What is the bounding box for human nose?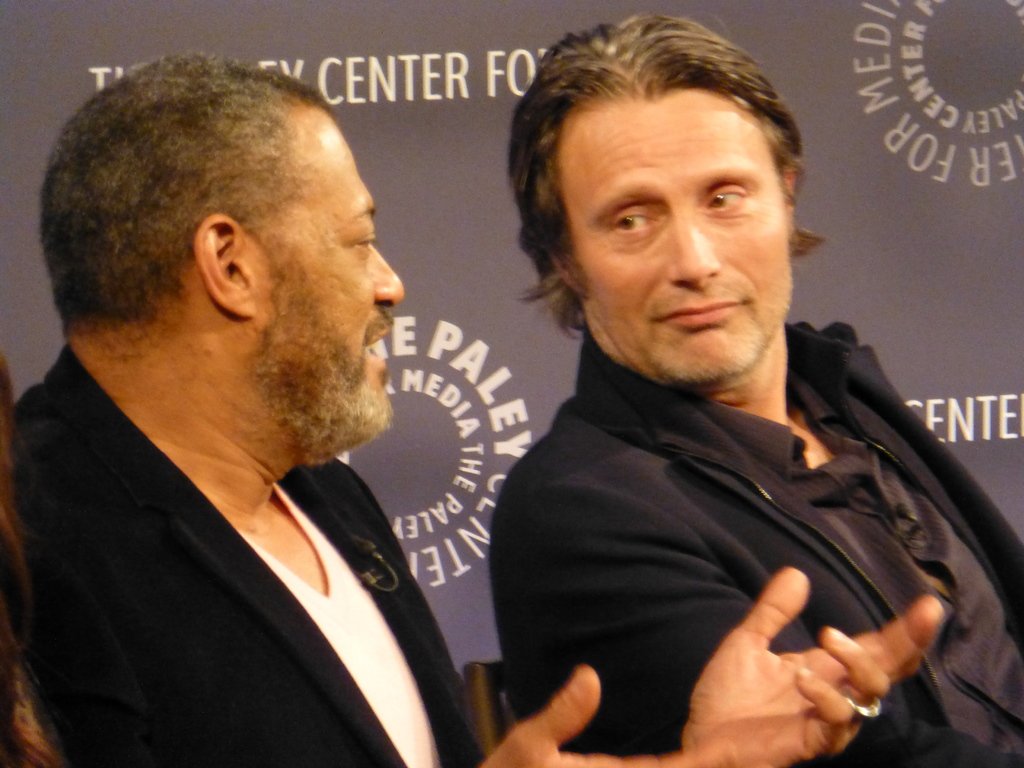
[370,244,406,310].
